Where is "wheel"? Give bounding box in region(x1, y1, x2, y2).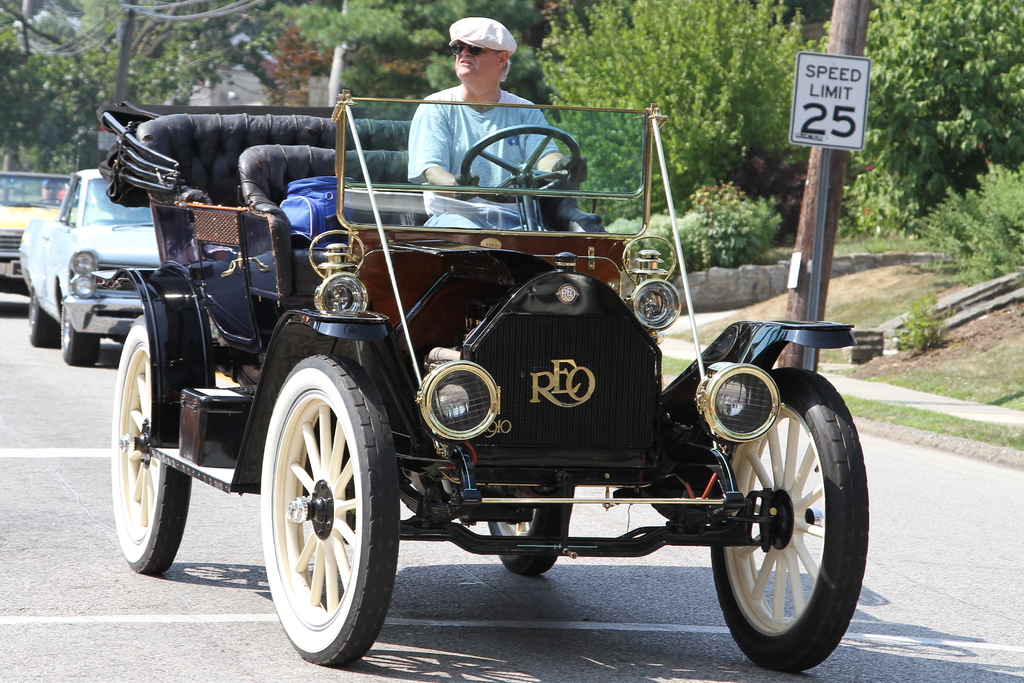
region(708, 363, 874, 668).
